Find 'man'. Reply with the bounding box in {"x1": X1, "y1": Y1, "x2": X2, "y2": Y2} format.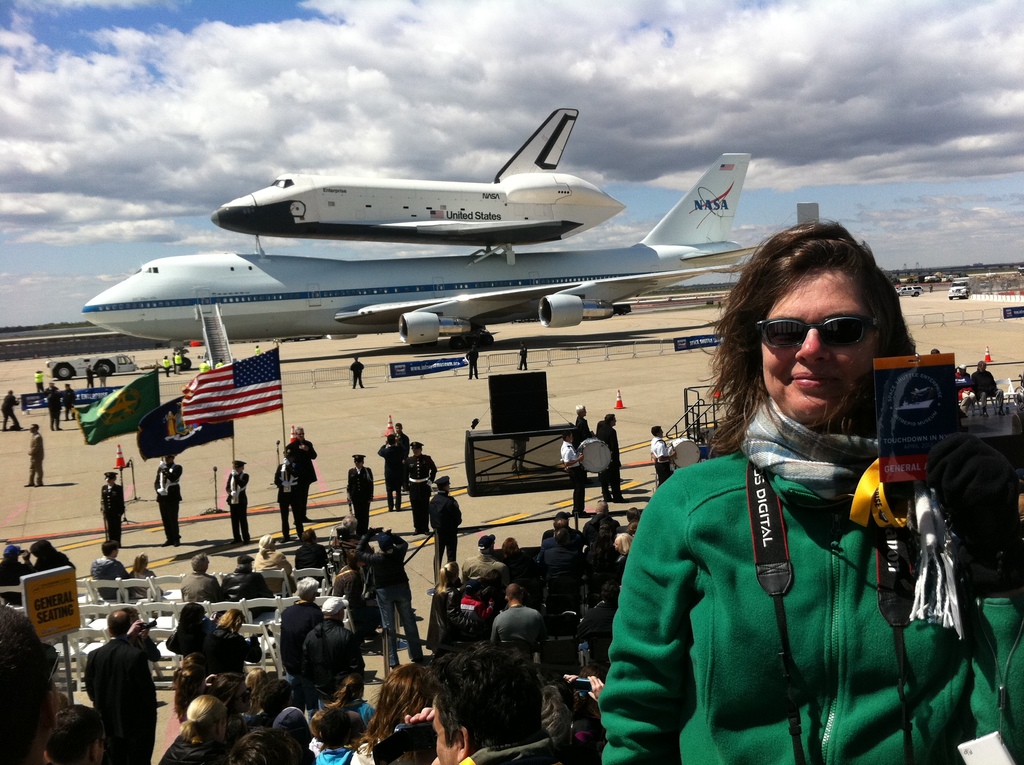
{"x1": 349, "y1": 353, "x2": 365, "y2": 392}.
